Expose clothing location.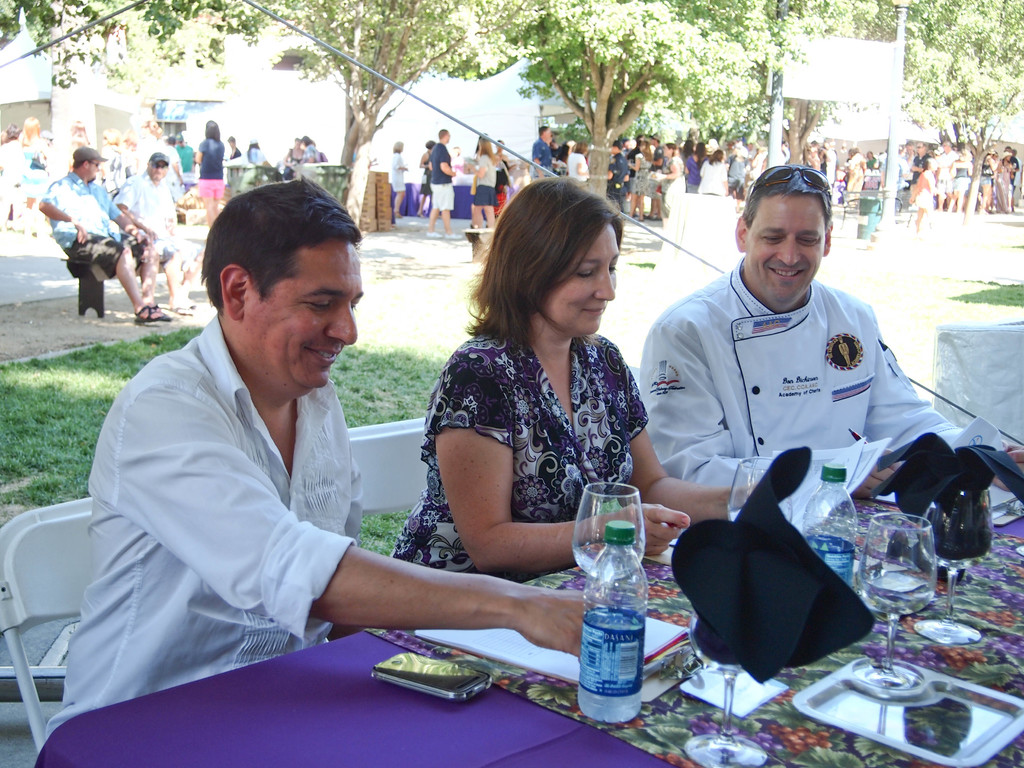
Exposed at 611 146 622 199.
